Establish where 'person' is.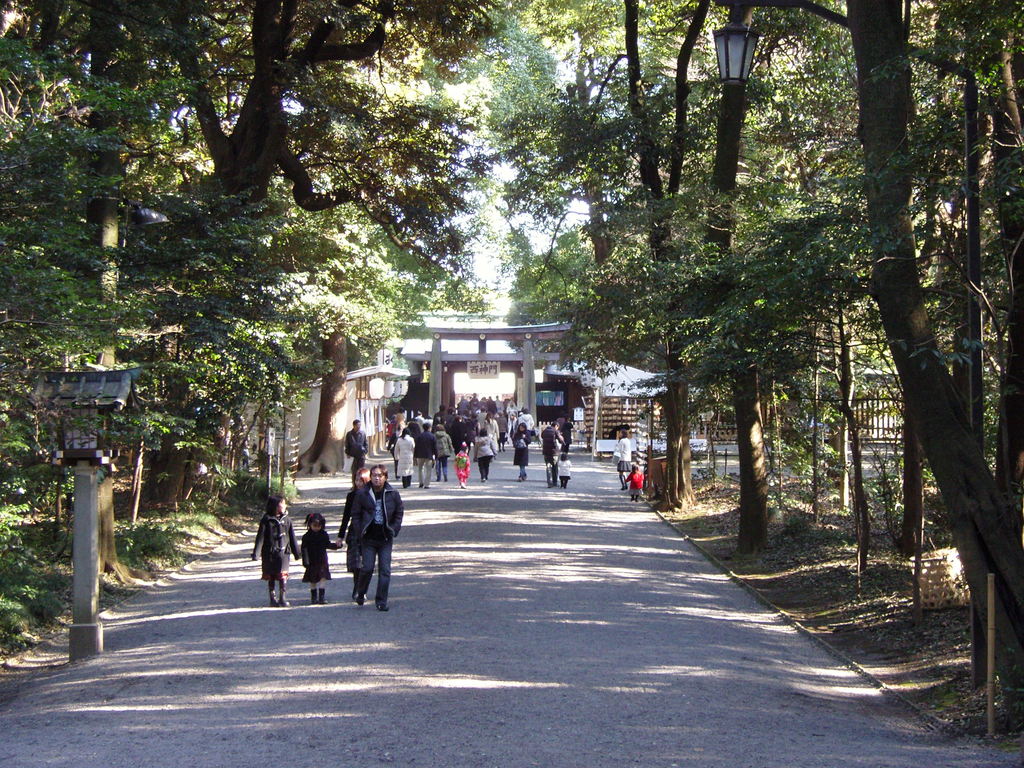
Established at 300,511,342,603.
